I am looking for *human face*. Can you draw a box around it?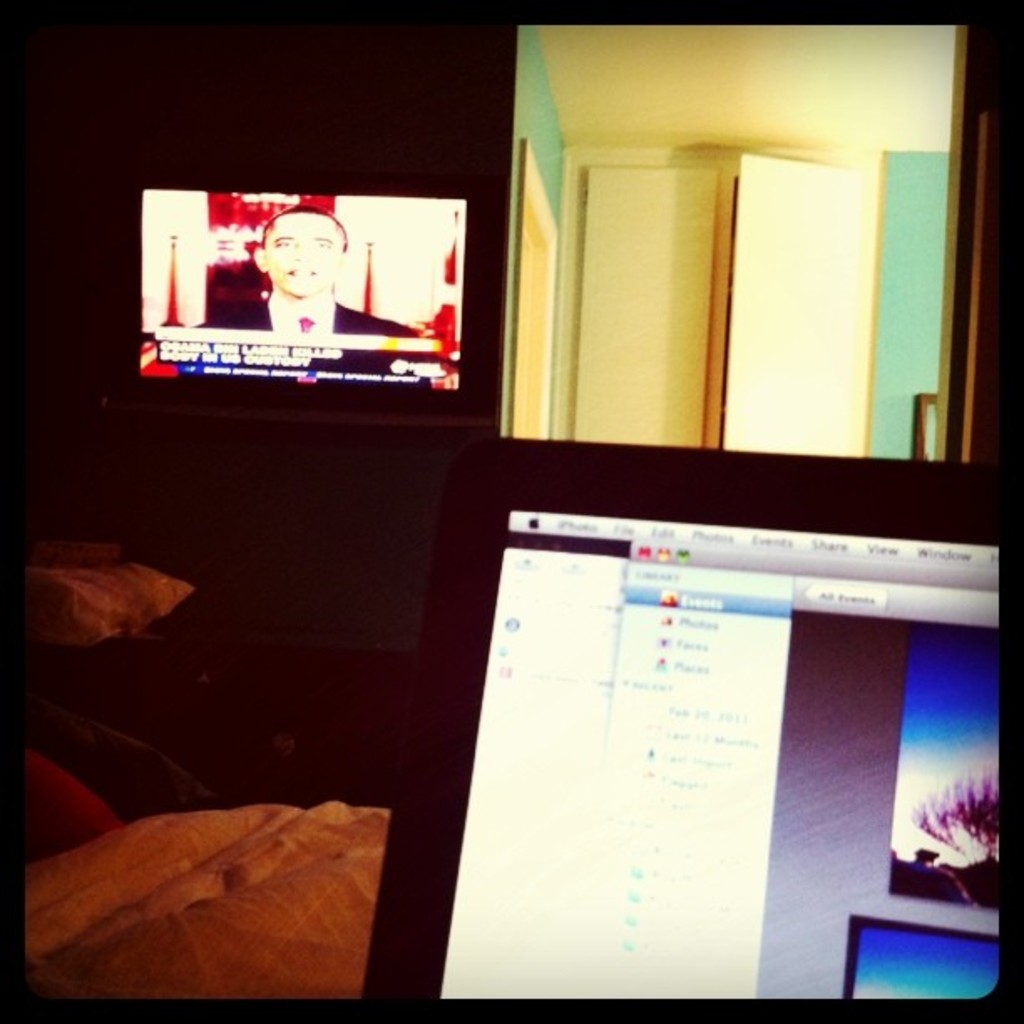
Sure, the bounding box is <box>266,211,338,298</box>.
